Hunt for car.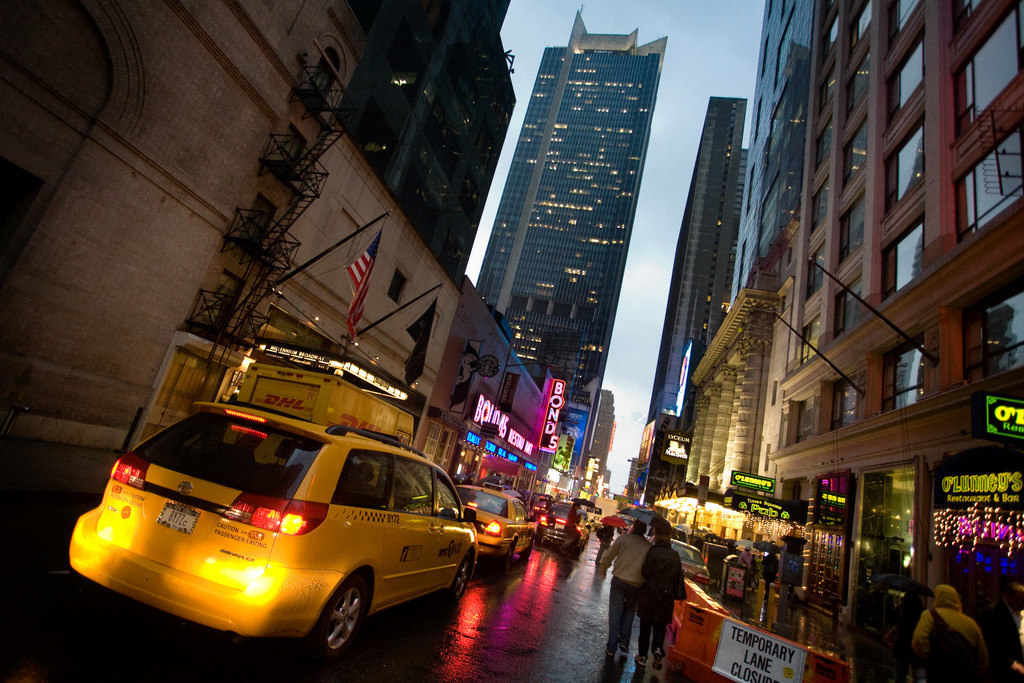
Hunted down at bbox=(534, 502, 592, 549).
